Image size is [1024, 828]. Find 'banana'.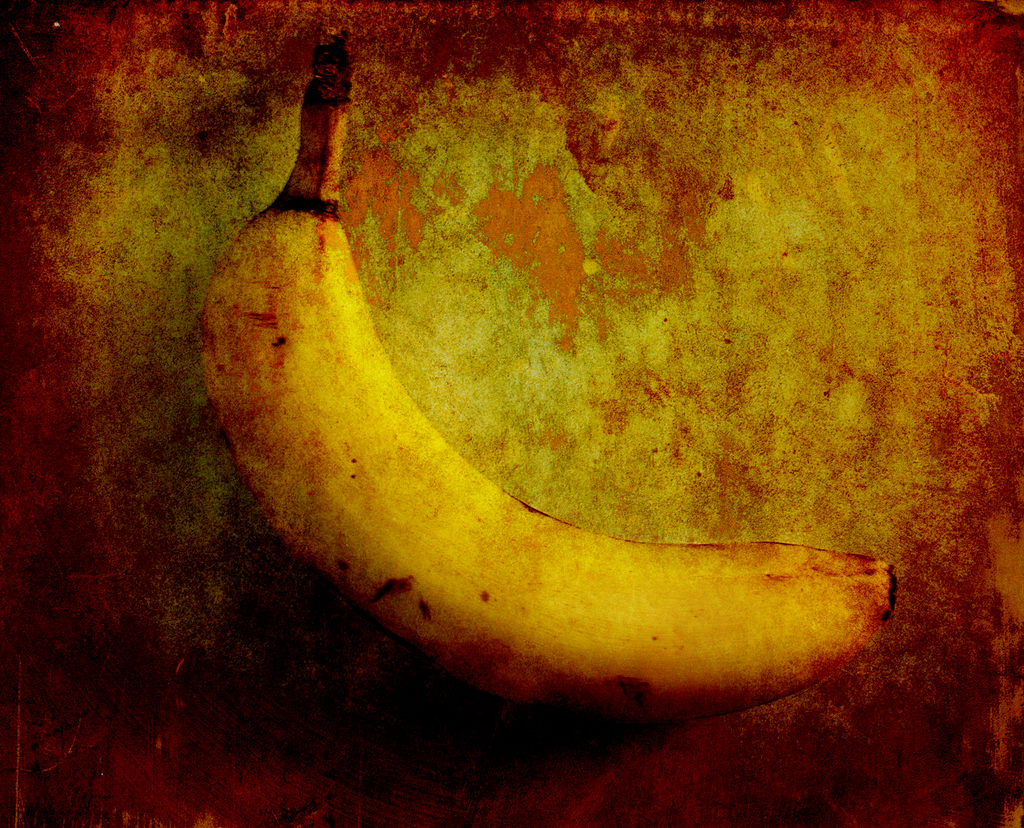
bbox=(223, 54, 928, 751).
